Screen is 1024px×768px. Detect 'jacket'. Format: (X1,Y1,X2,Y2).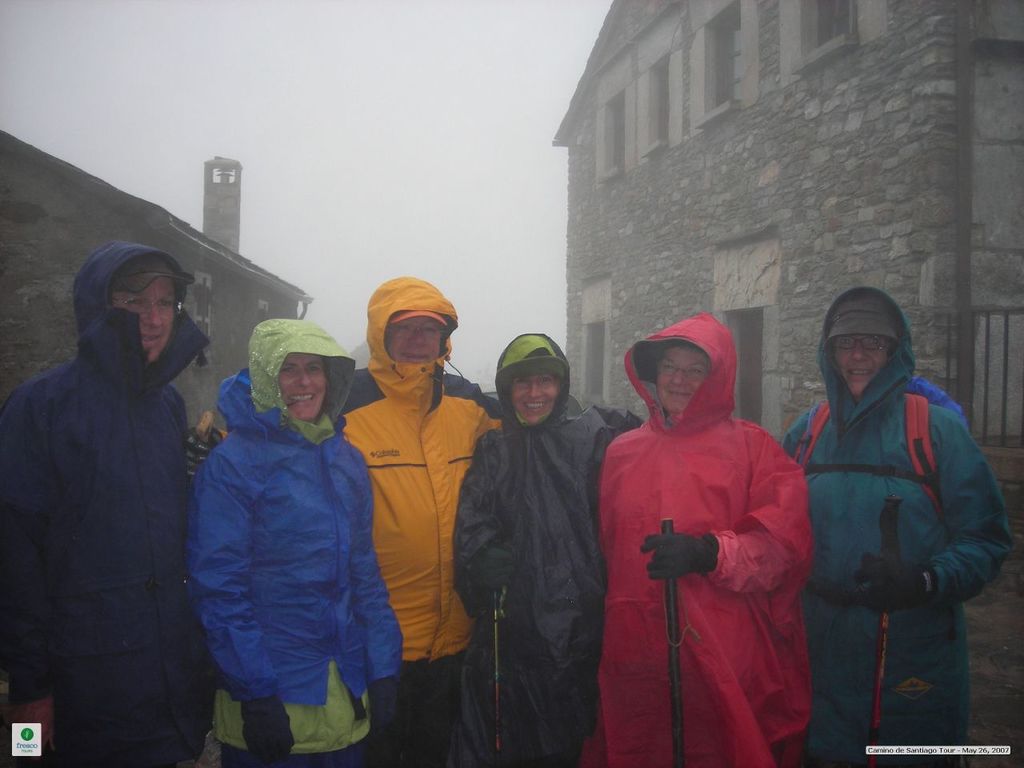
(183,317,405,705).
